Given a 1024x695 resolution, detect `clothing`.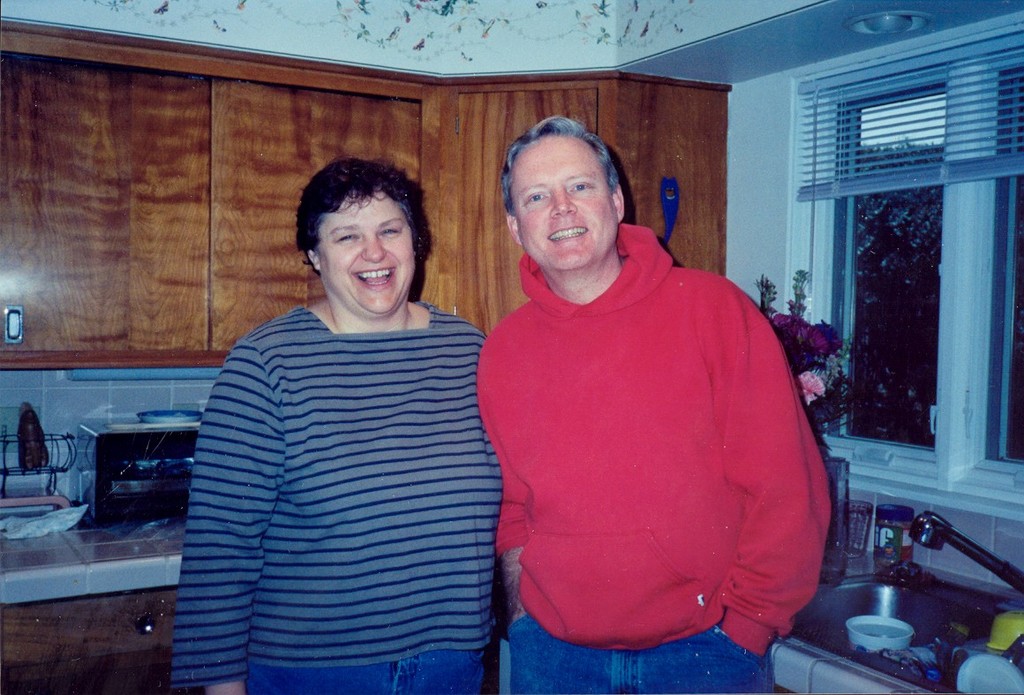
[478,226,834,694].
